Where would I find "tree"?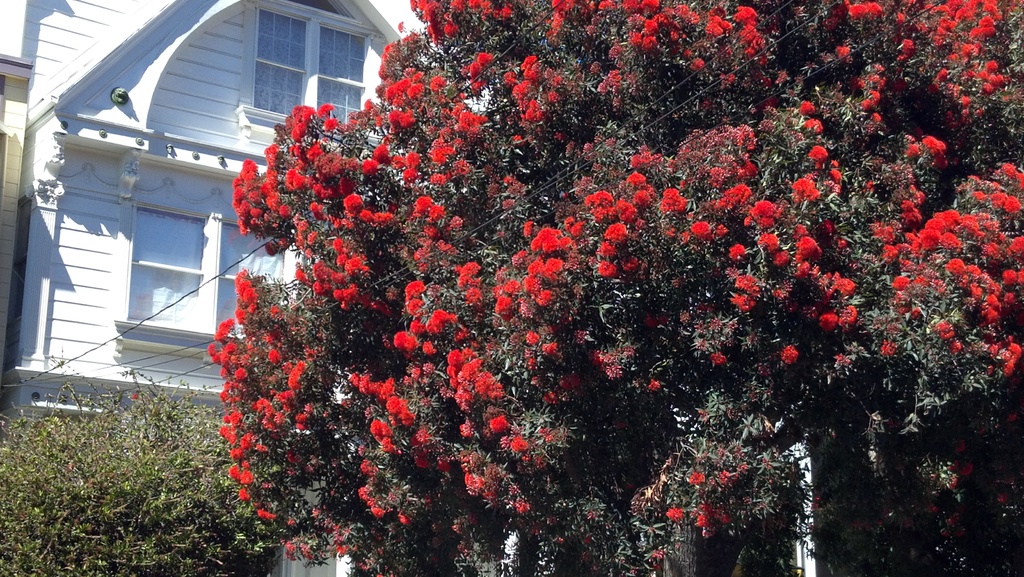
At rect(147, 4, 1023, 548).
